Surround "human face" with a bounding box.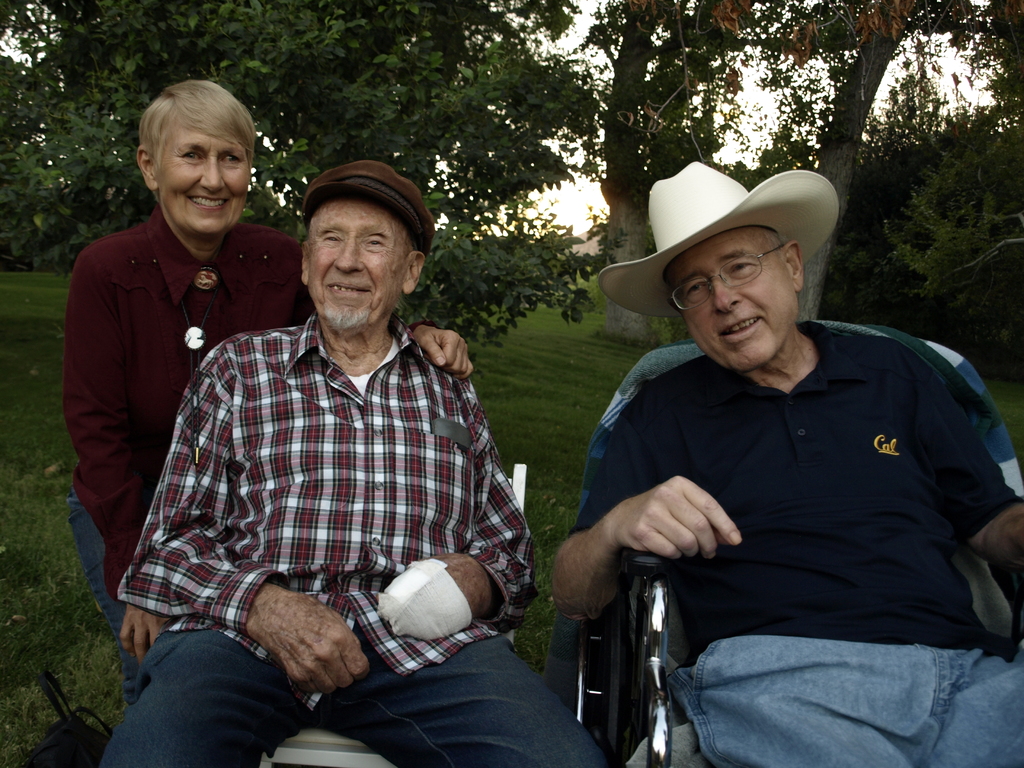
[159,125,254,233].
